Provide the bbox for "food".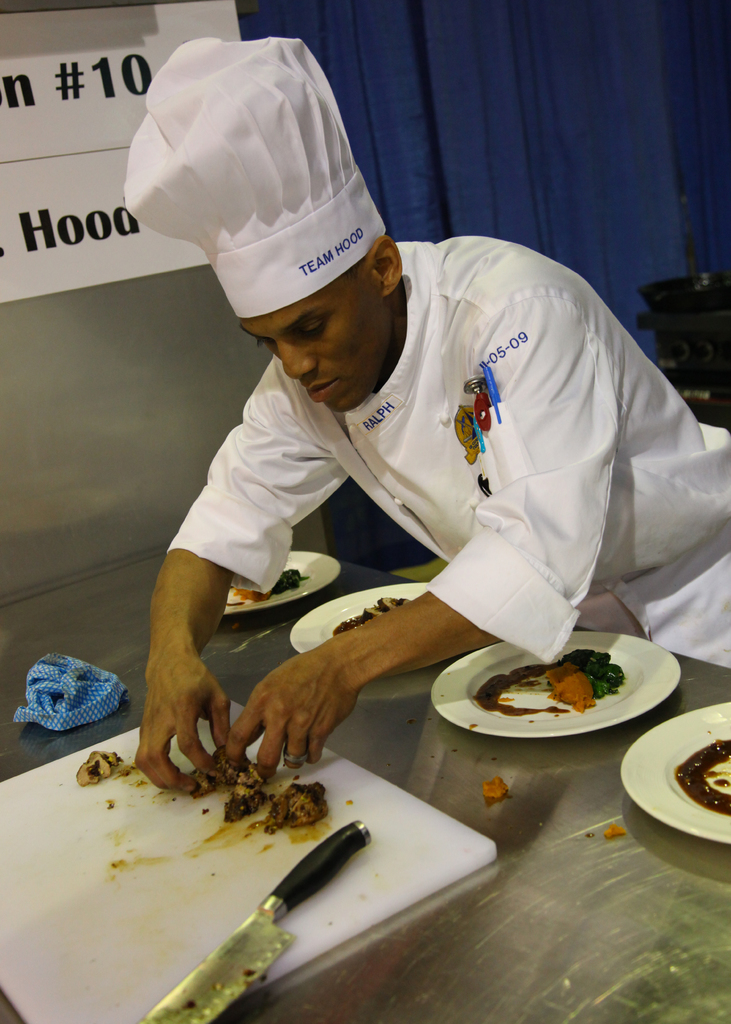
223/766/262/818.
